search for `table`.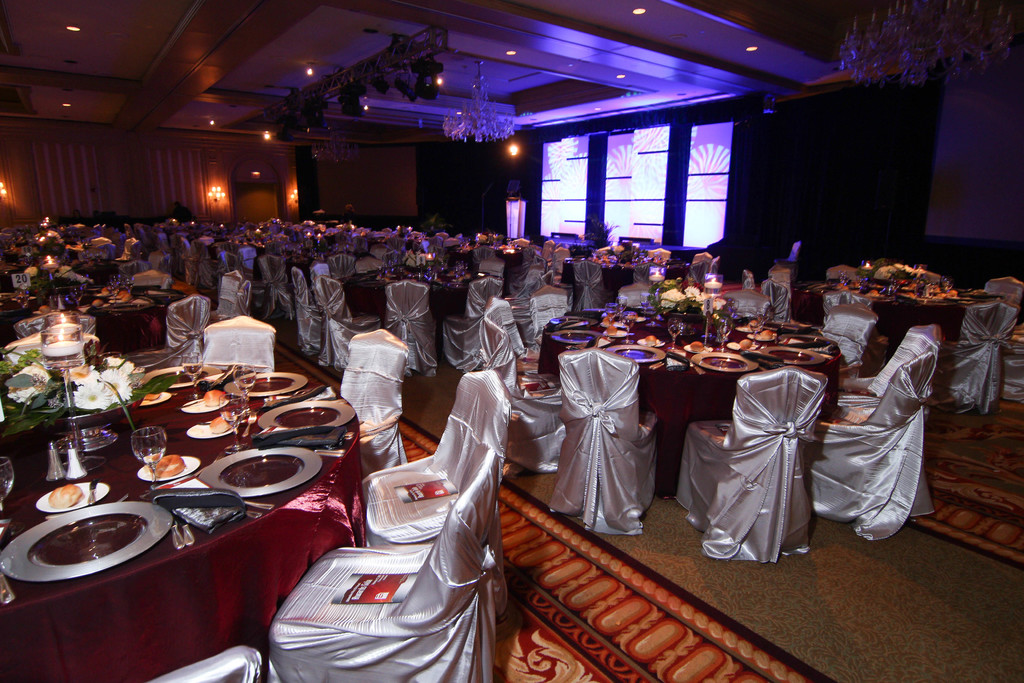
Found at <region>539, 299, 849, 491</region>.
